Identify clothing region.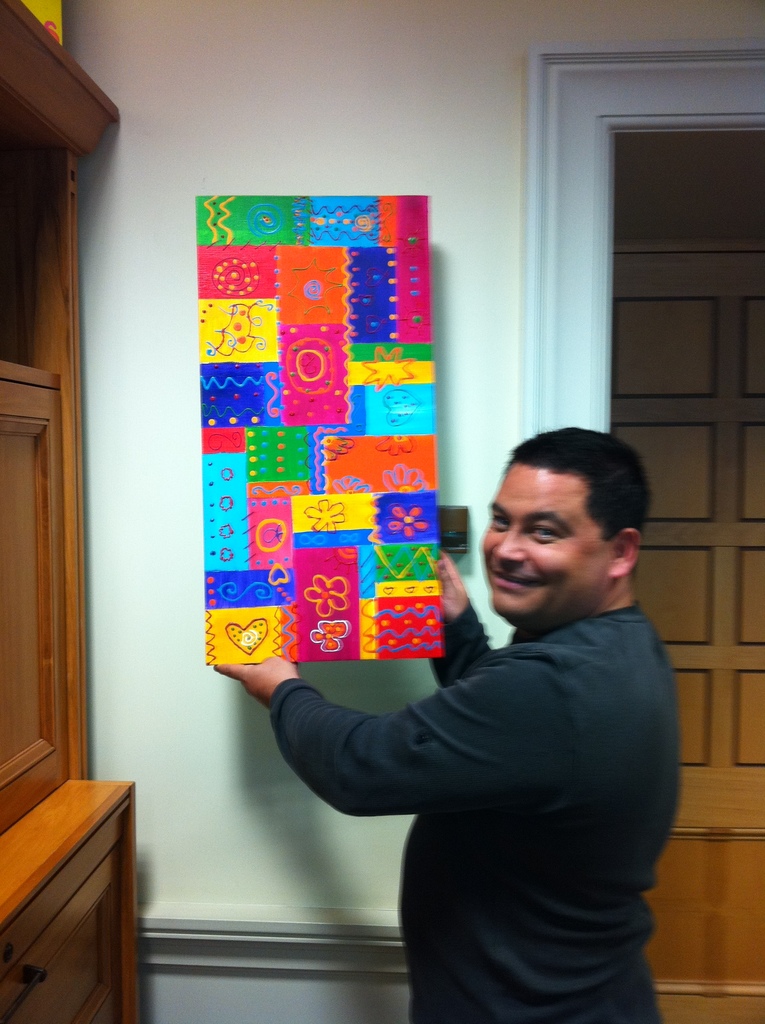
Region: detection(257, 498, 692, 1008).
